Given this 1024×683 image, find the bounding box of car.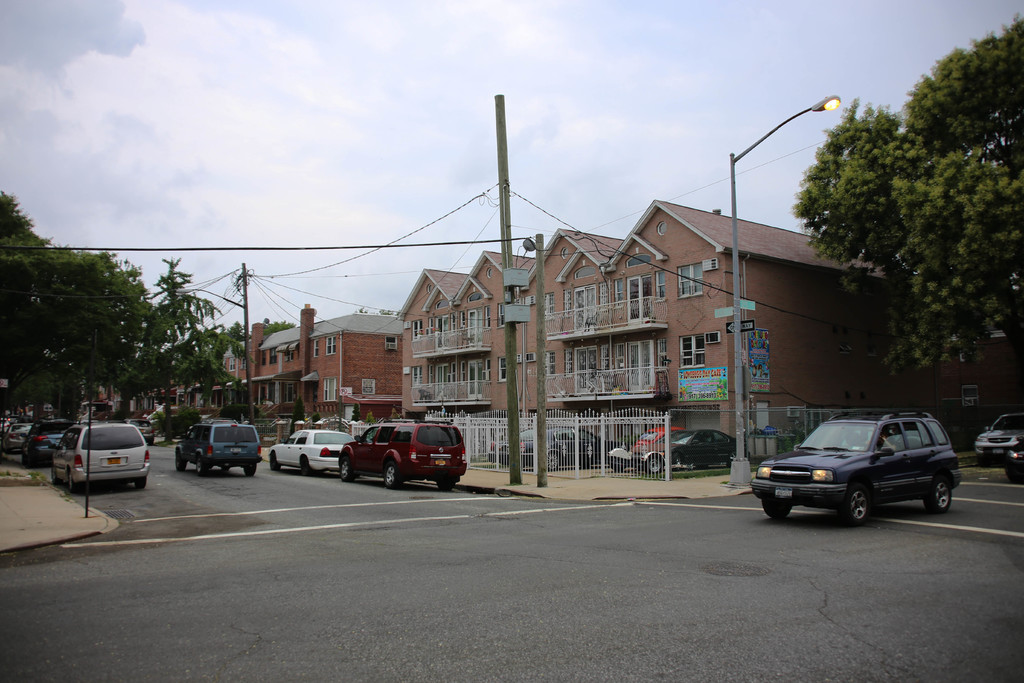
748:405:971:529.
